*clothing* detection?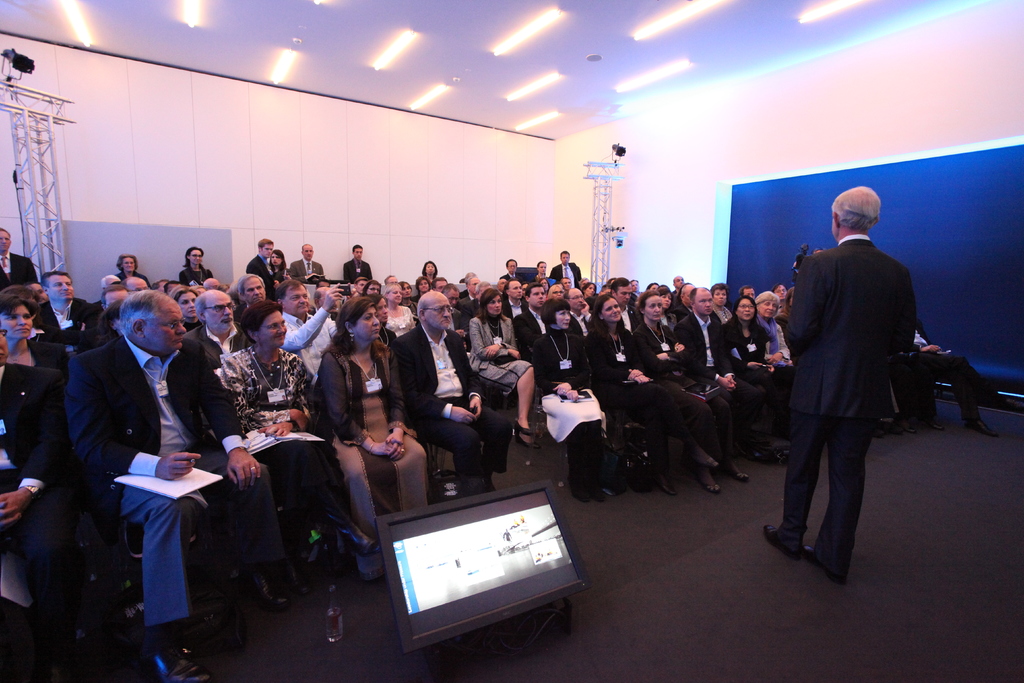
bbox=(391, 317, 512, 483)
